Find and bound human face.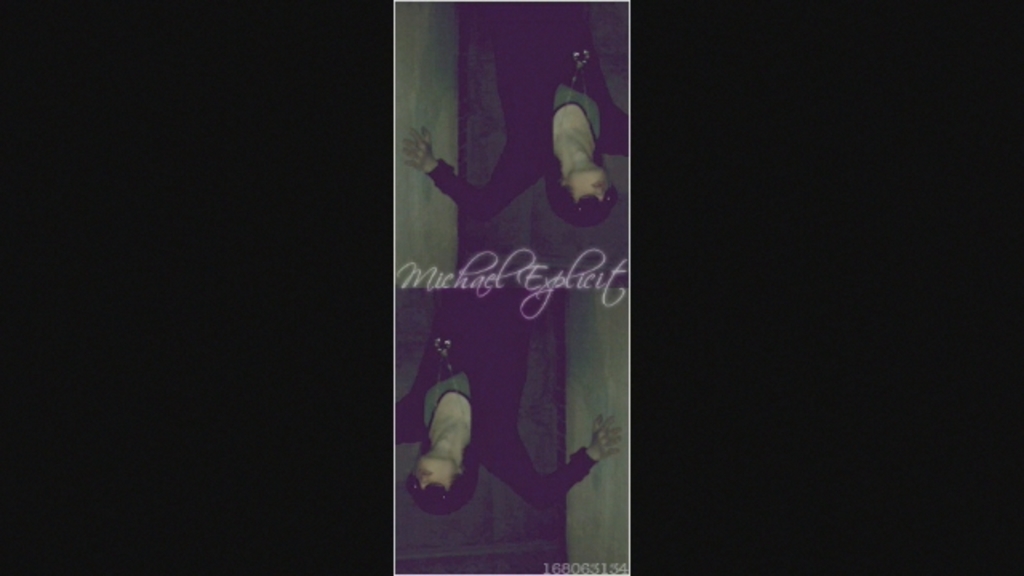
Bound: 560, 162, 608, 210.
